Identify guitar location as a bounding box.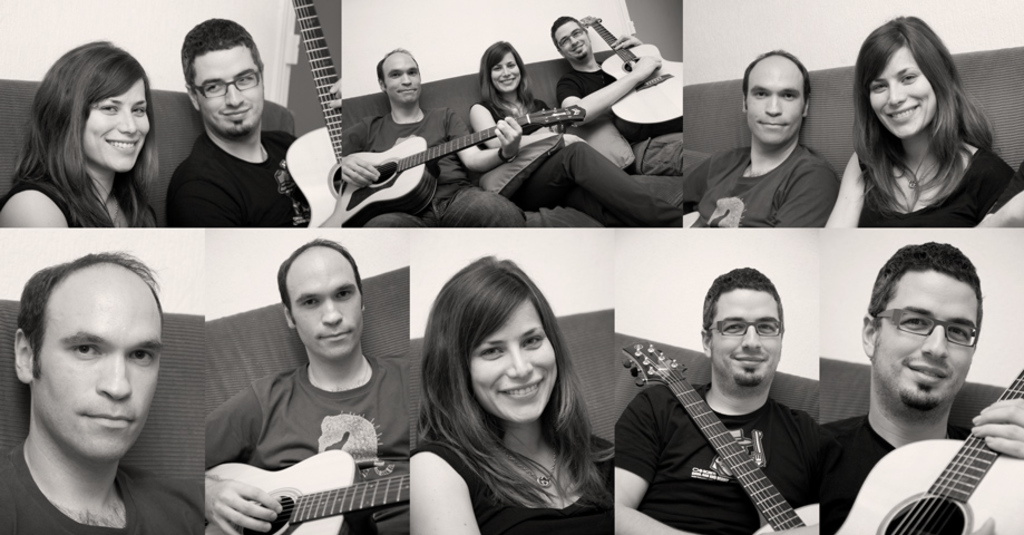
crop(626, 342, 817, 534).
